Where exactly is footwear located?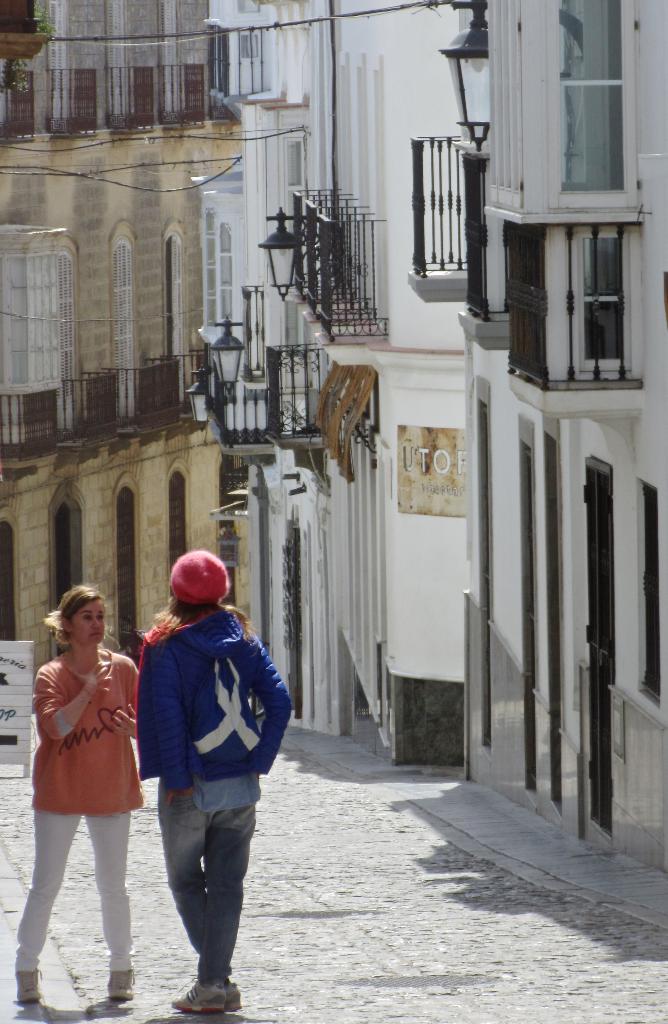
Its bounding box is (177, 986, 220, 1011).
